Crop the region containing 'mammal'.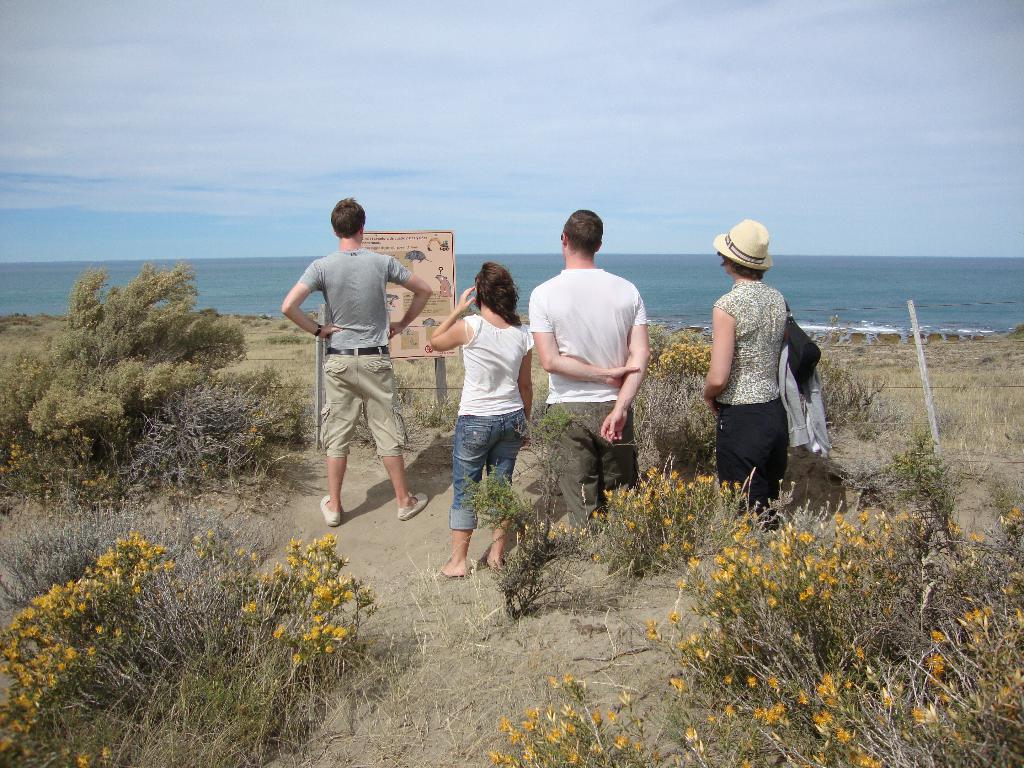
Crop region: (left=532, top=202, right=652, bottom=565).
